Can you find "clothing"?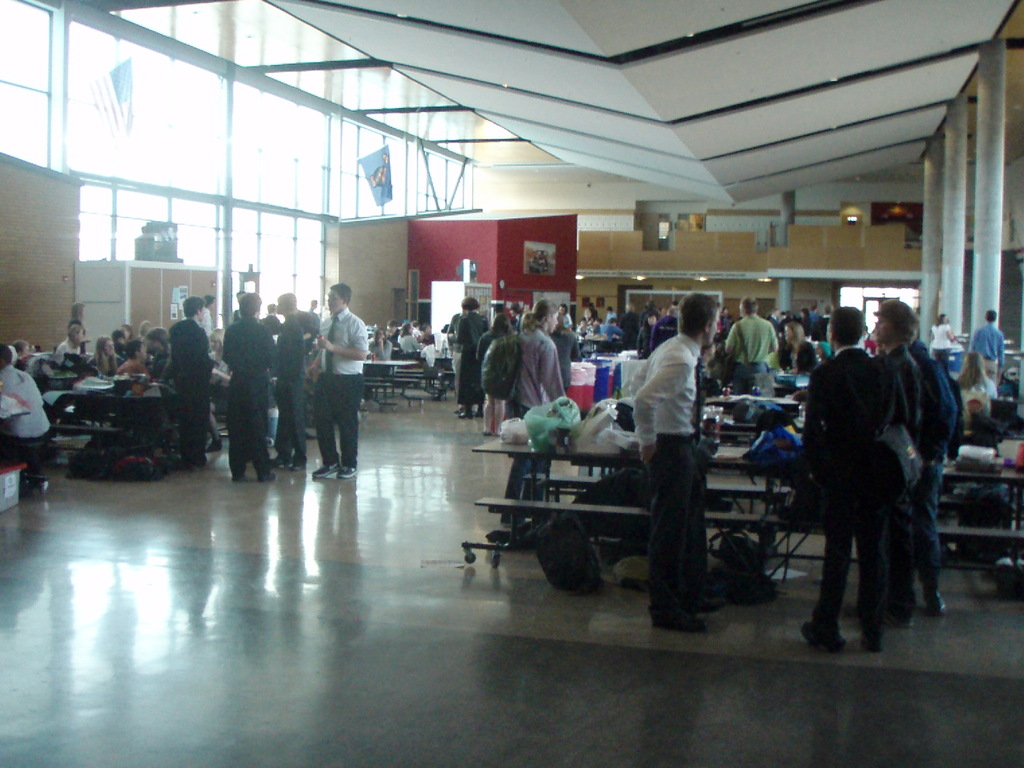
Yes, bounding box: x1=627, y1=324, x2=708, y2=617.
